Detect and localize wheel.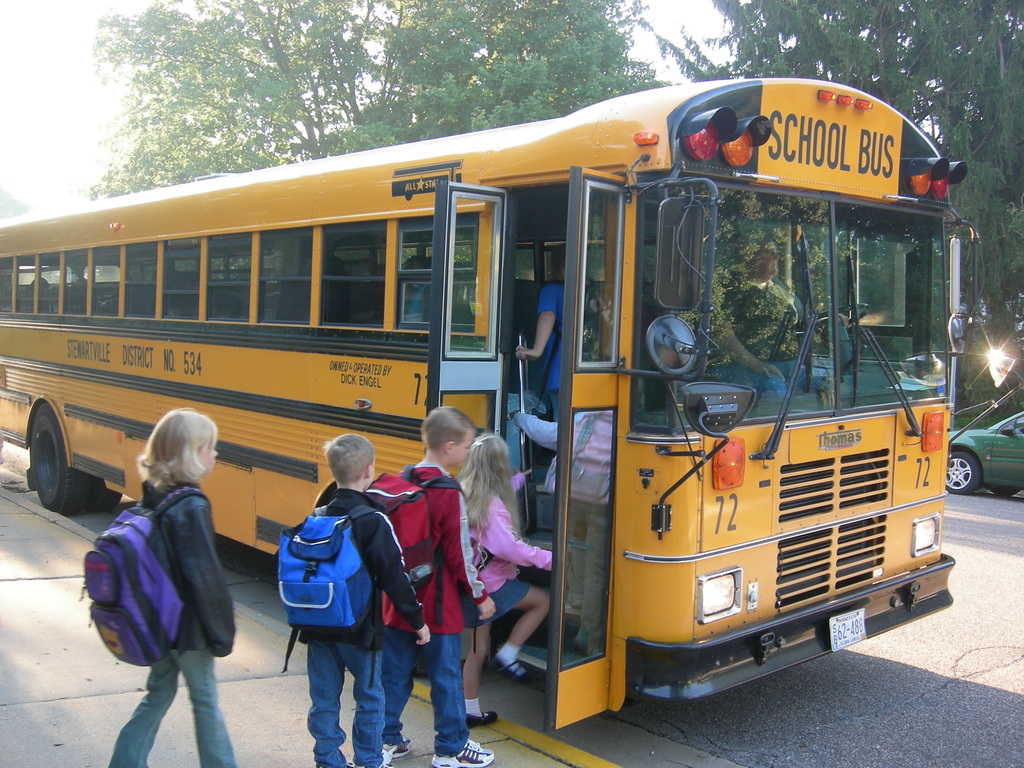
Localized at Rect(95, 474, 127, 512).
